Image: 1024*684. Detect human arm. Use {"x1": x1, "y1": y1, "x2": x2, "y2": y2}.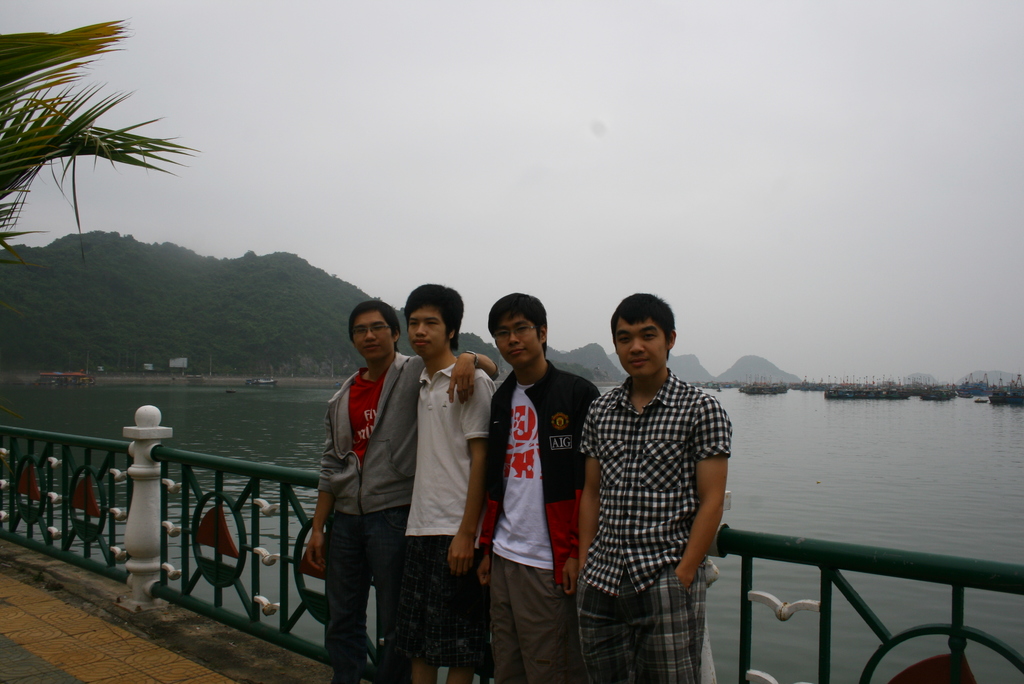
{"x1": 688, "y1": 438, "x2": 733, "y2": 619}.
